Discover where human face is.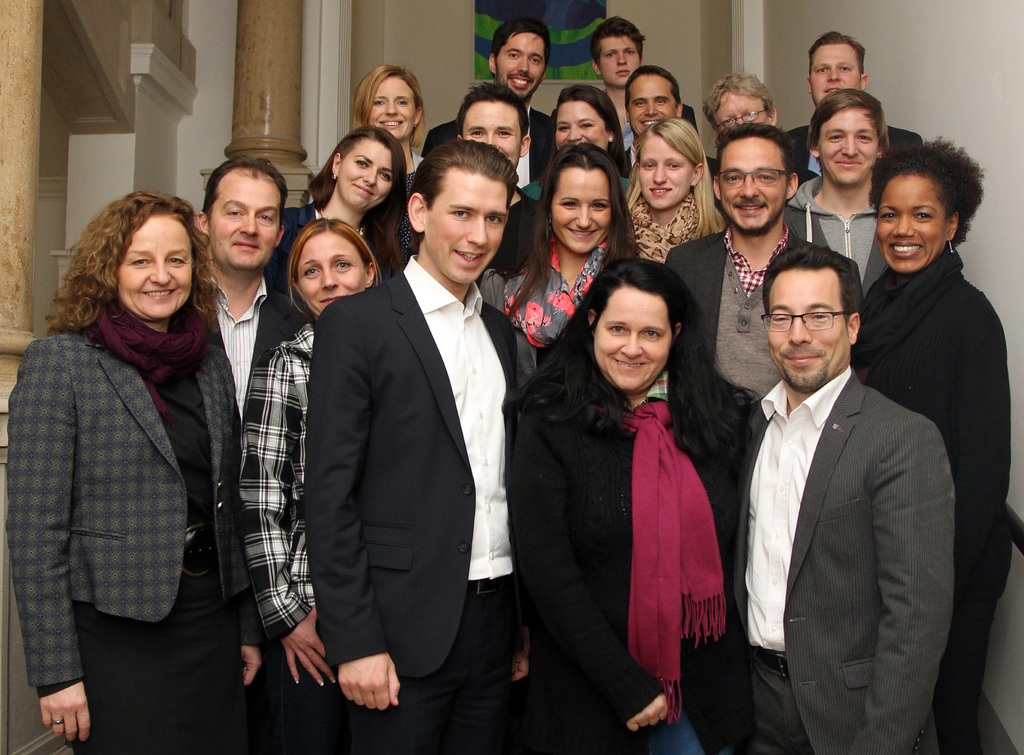
Discovered at (716, 89, 769, 124).
